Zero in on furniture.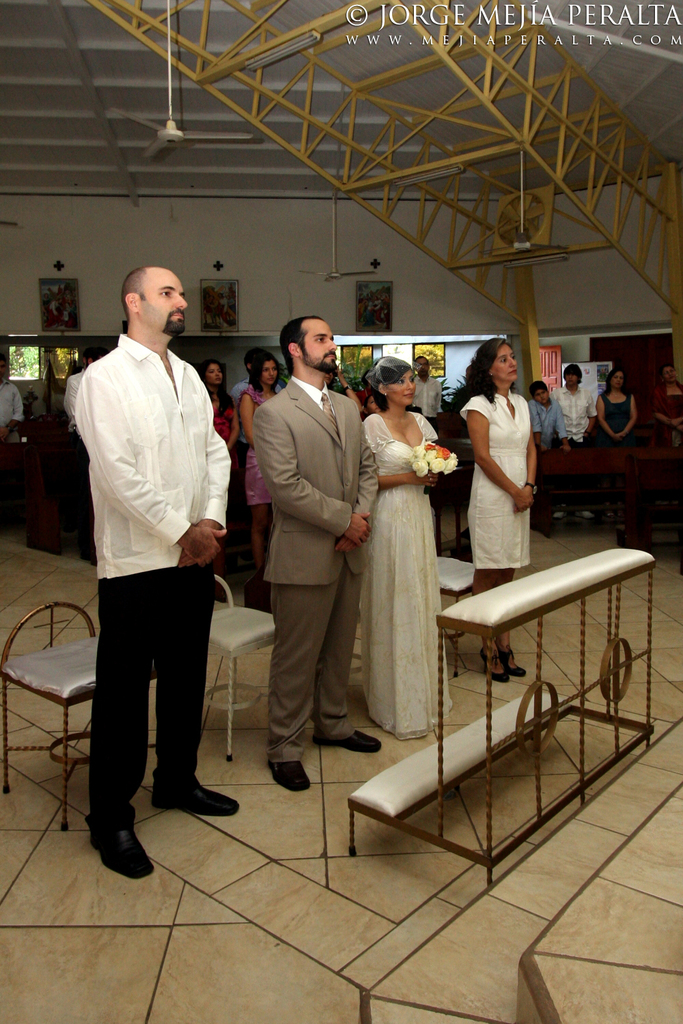
Zeroed in: [left=436, top=554, right=473, bottom=677].
